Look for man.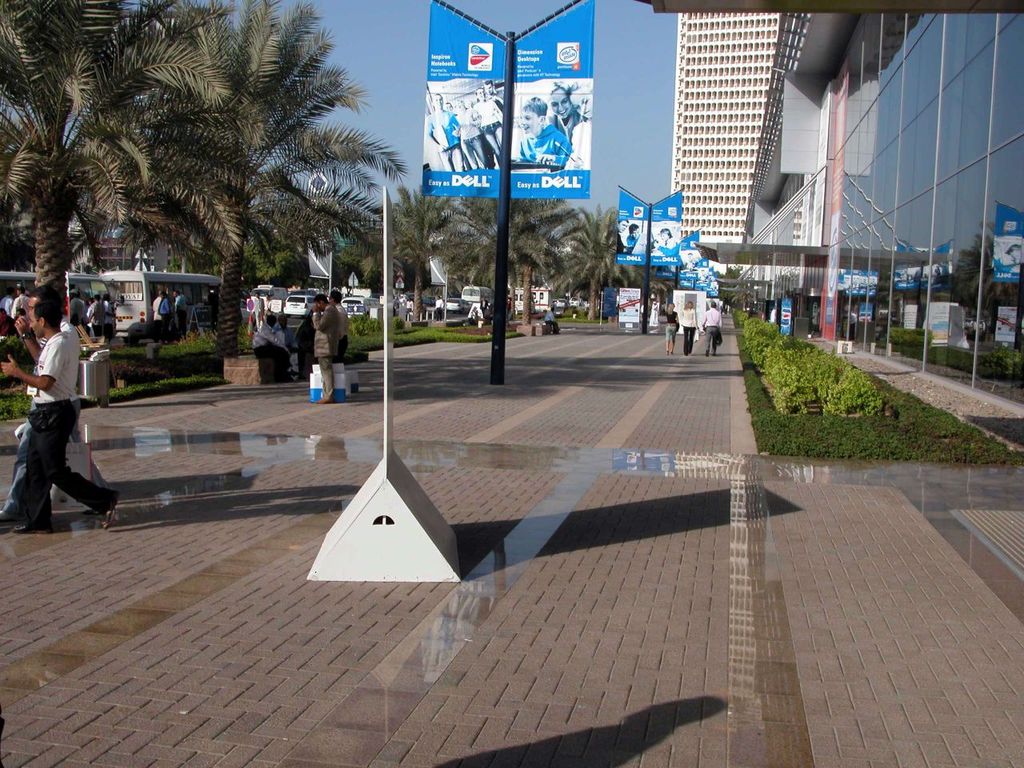
Found: [102, 292, 121, 340].
